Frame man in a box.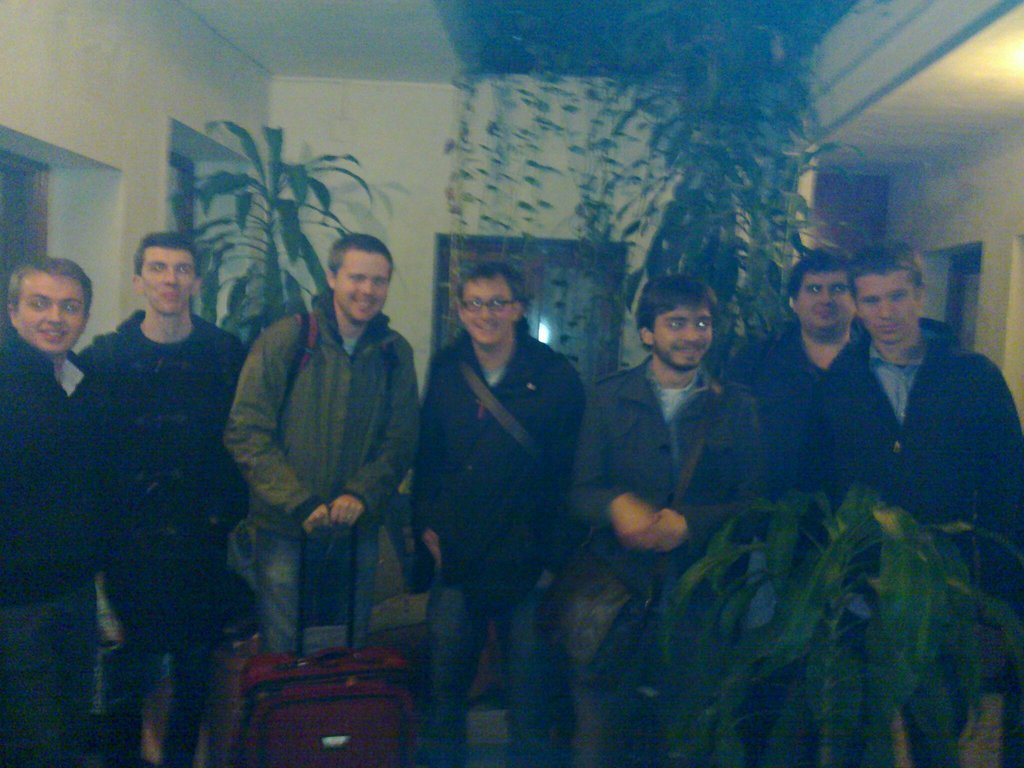
[left=0, top=248, right=118, bottom=767].
